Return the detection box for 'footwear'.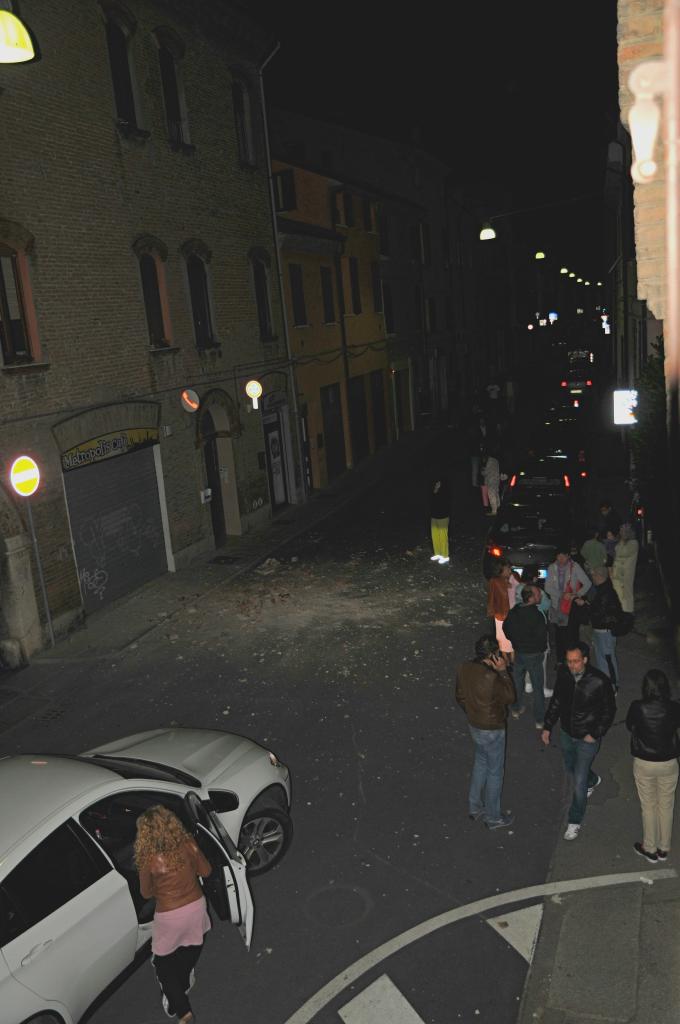
Rect(658, 845, 672, 860).
